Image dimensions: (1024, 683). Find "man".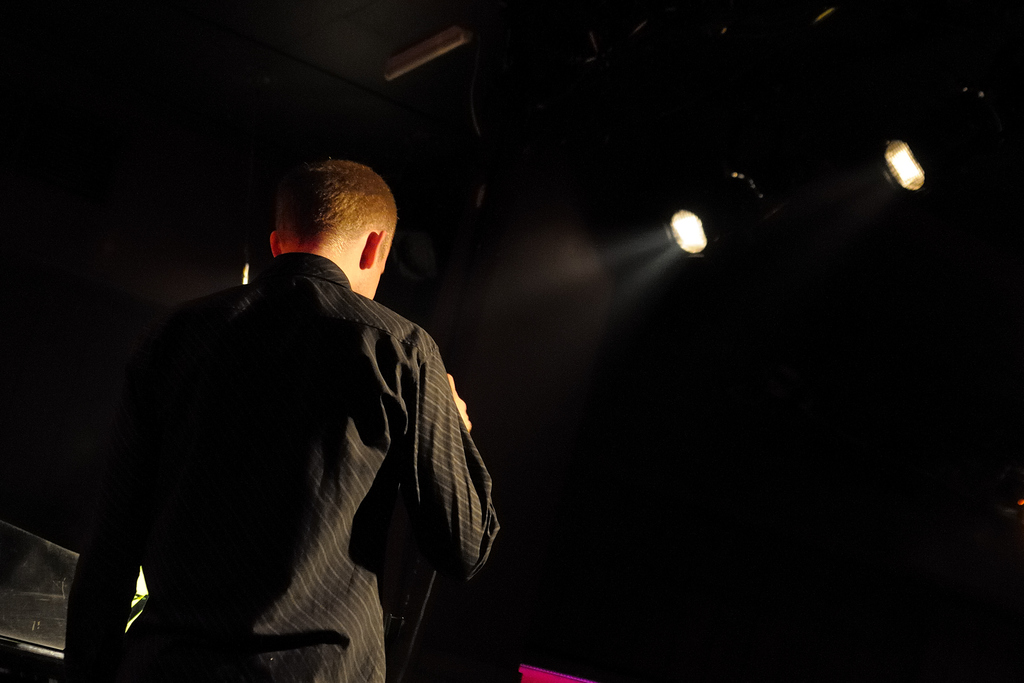
(77, 153, 498, 679).
